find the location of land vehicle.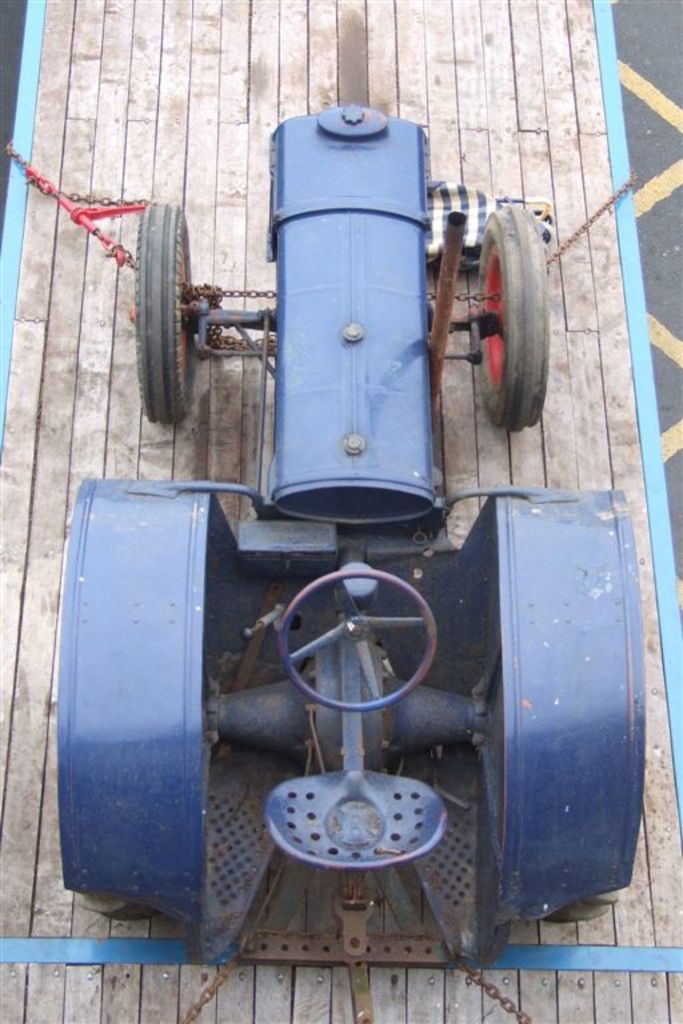
Location: (left=57, top=105, right=646, bottom=1023).
